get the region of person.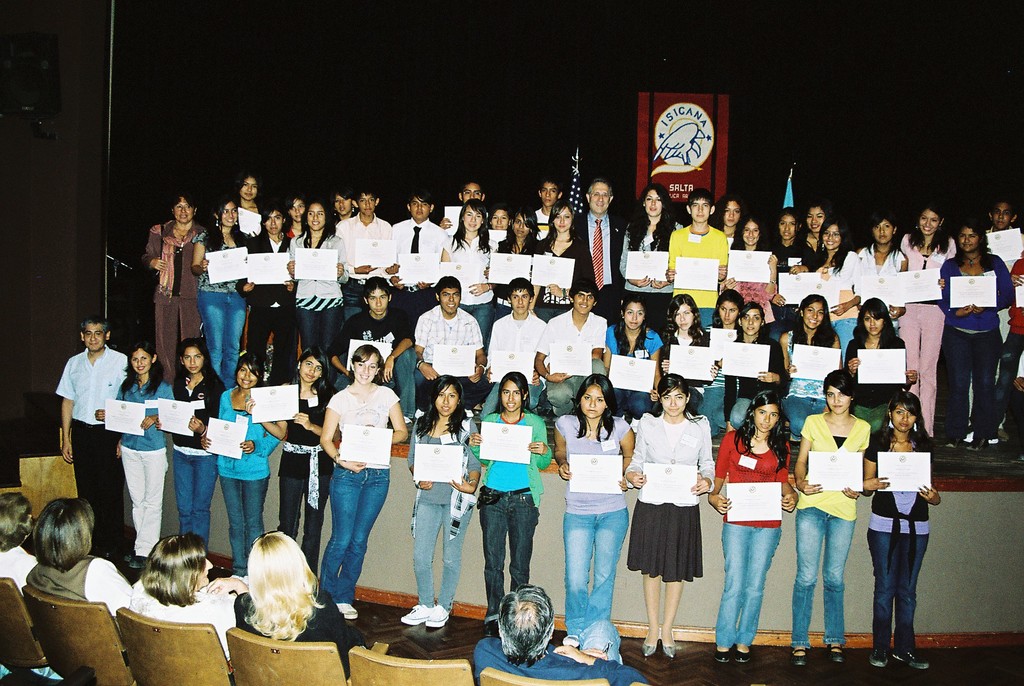
box(856, 204, 900, 288).
